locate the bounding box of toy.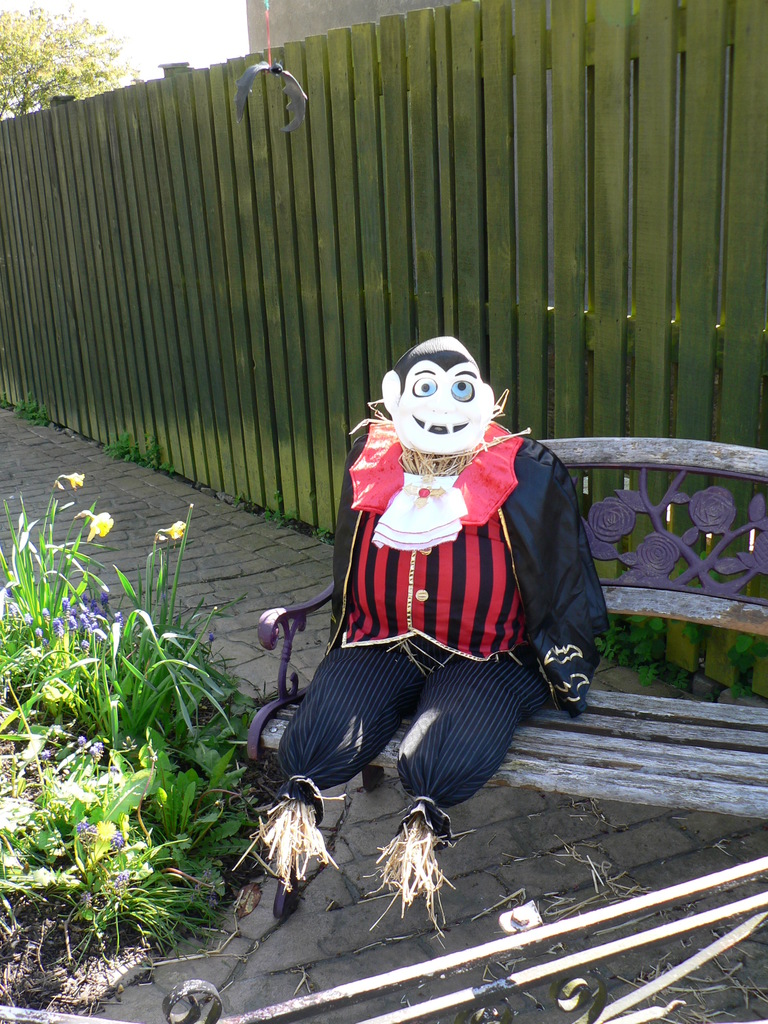
Bounding box: <region>290, 333, 578, 719</region>.
